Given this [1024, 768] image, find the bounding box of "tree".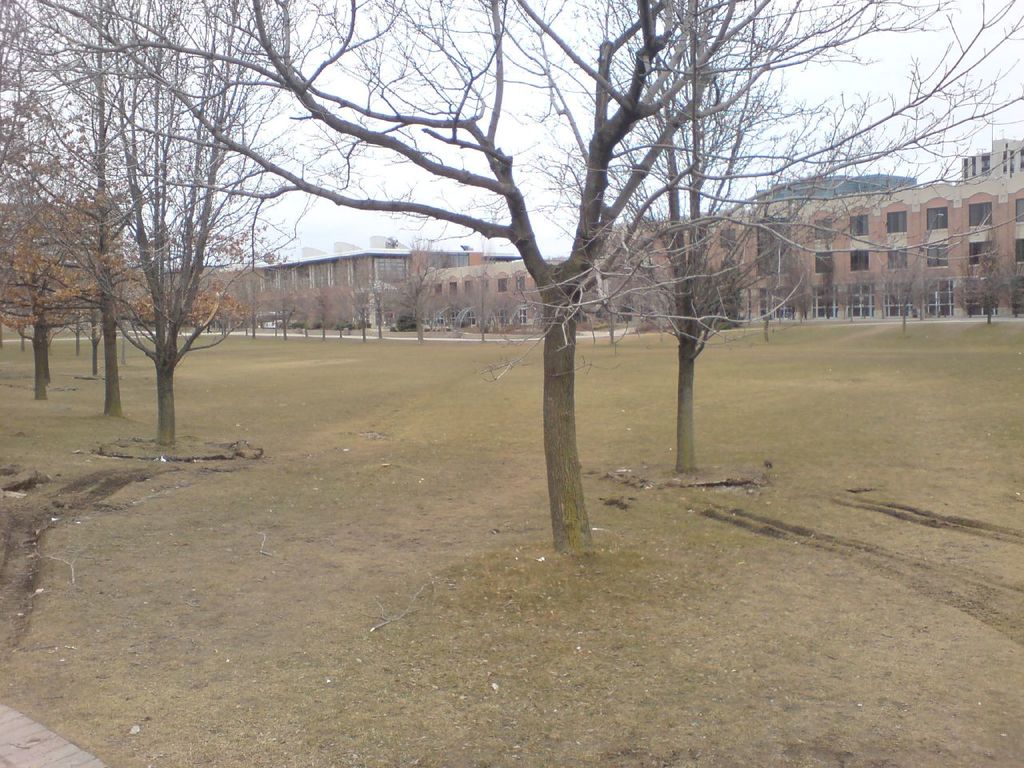
rect(396, 242, 442, 346).
